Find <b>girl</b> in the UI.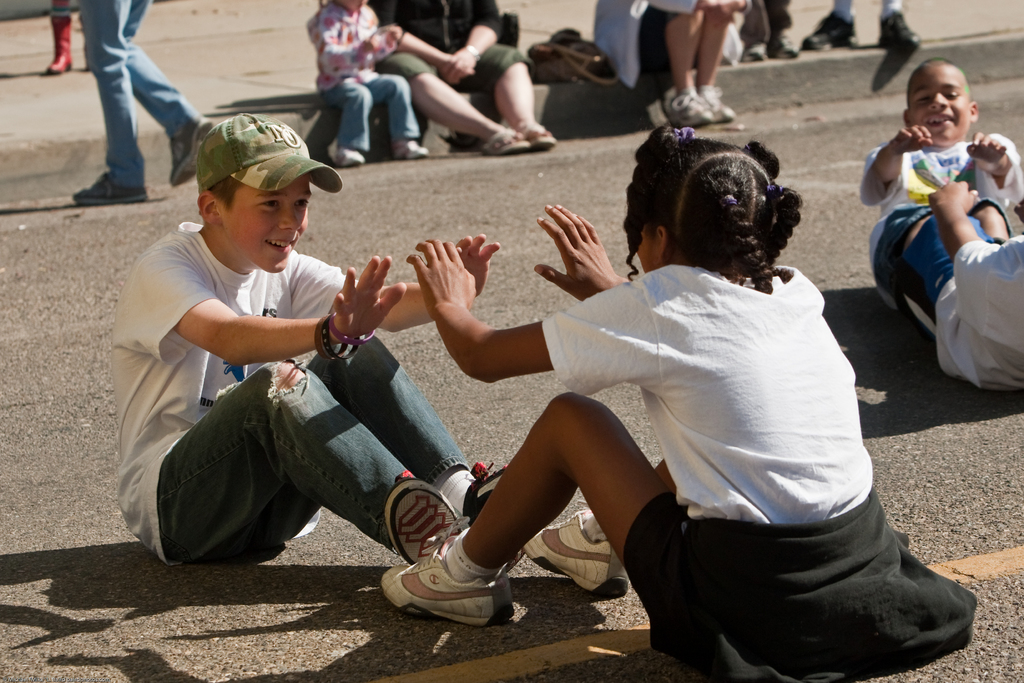
UI element at x1=381, y1=124, x2=977, y2=682.
